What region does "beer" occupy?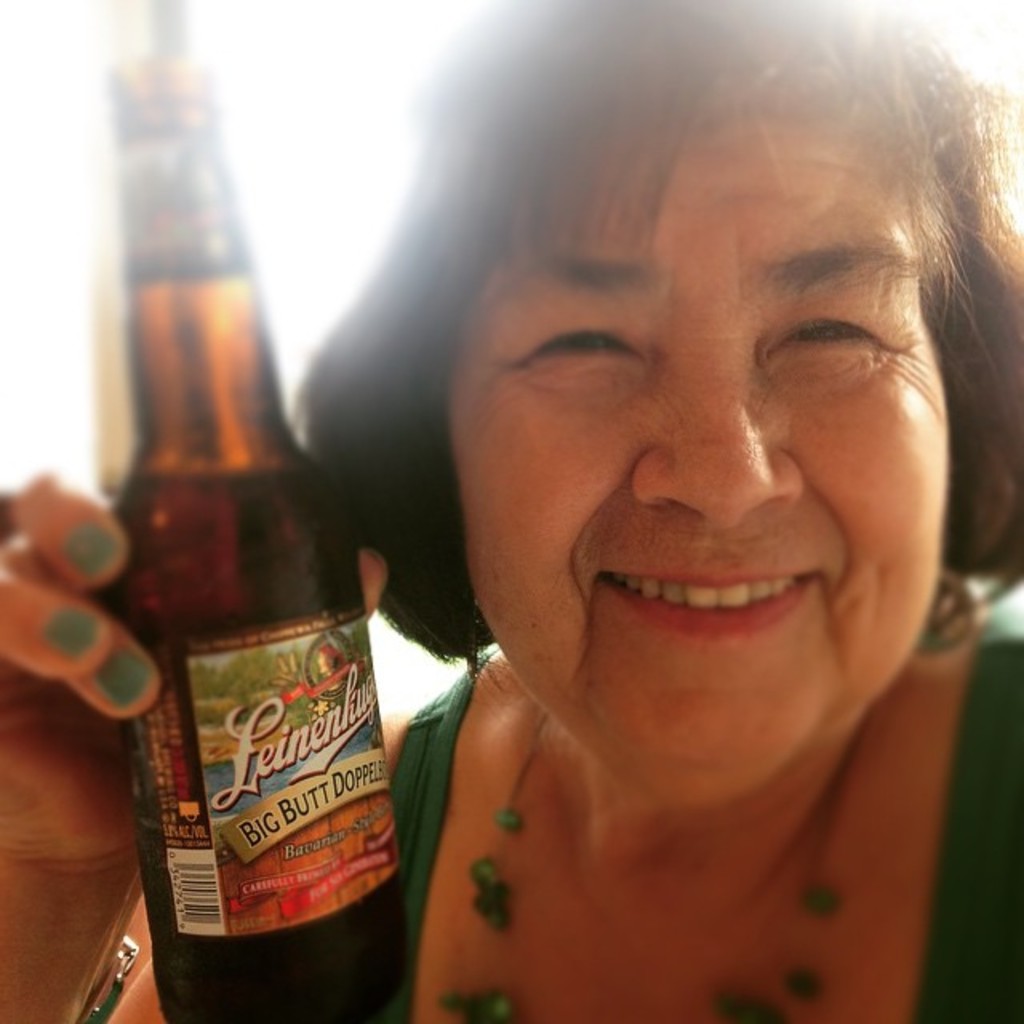
94, 42, 413, 1022.
